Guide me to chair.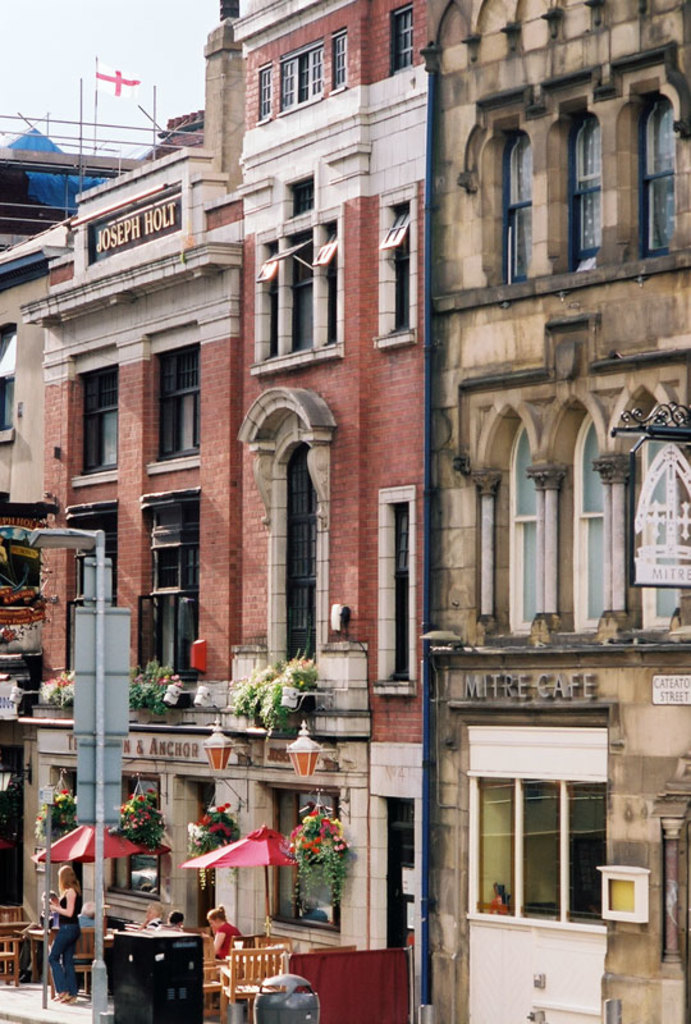
Guidance: (0,934,19,984).
